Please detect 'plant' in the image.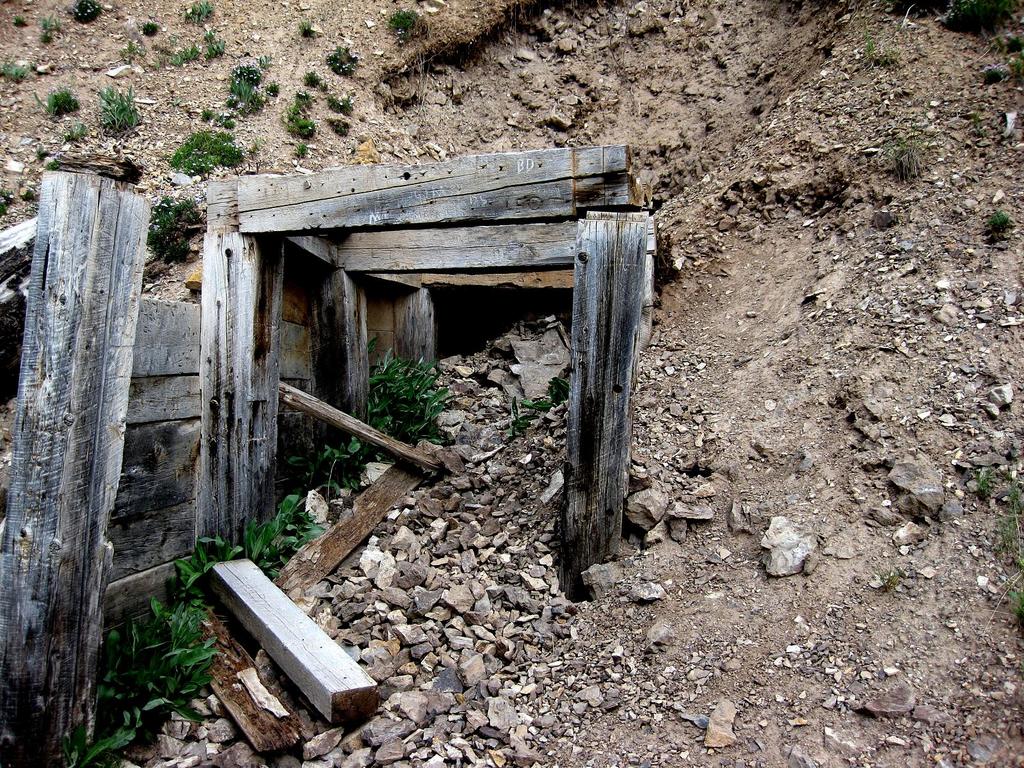
bbox(857, 19, 903, 65).
